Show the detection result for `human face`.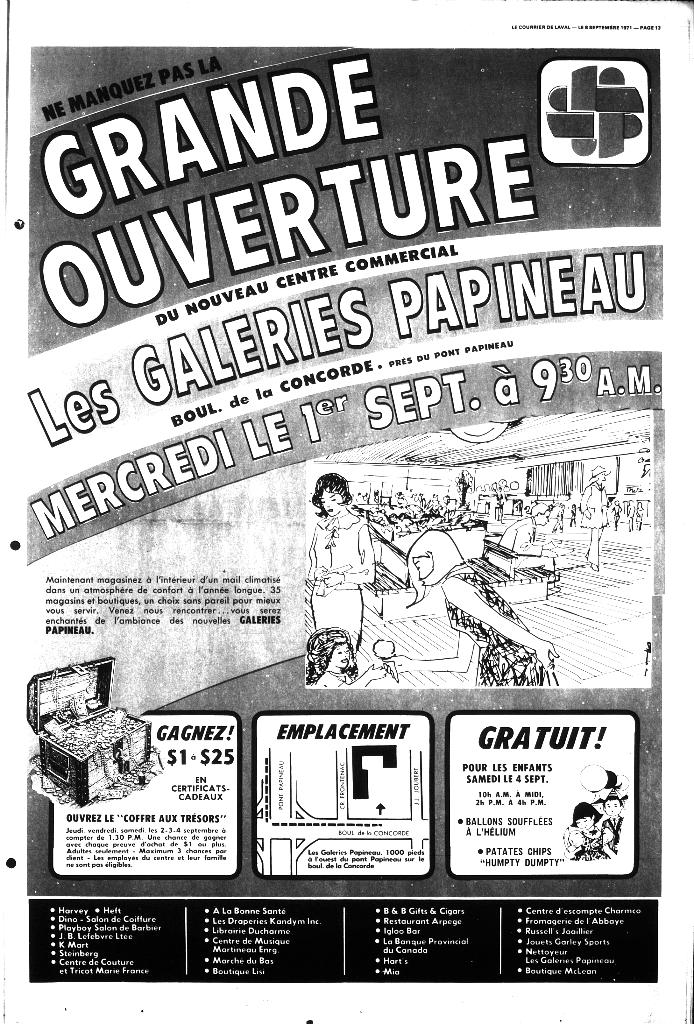
[572,811,590,828].
